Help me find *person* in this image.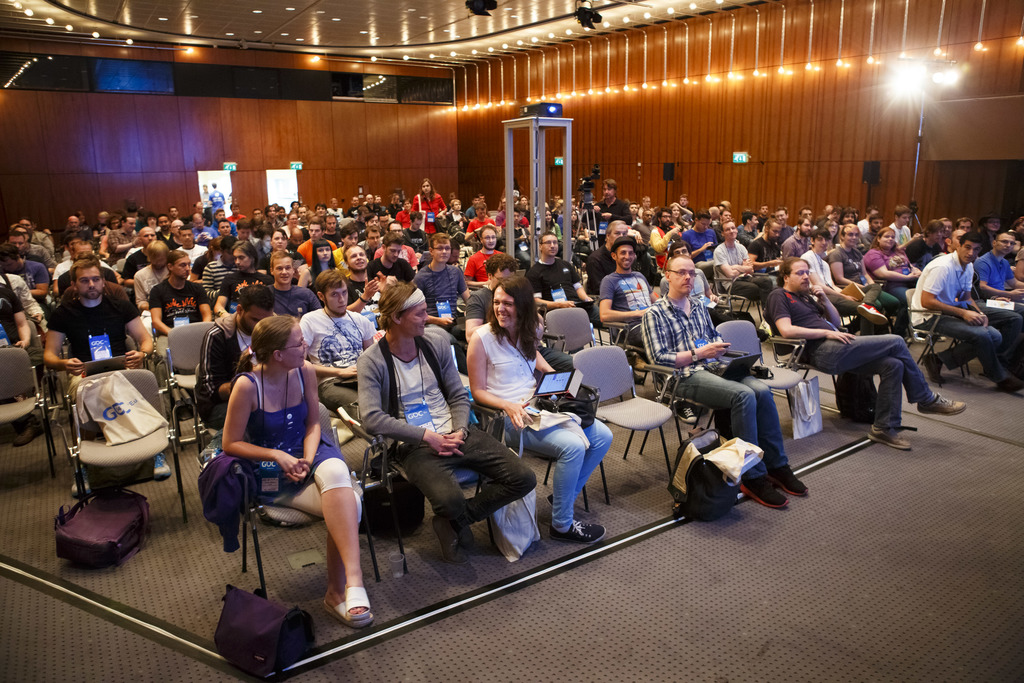
Found it: {"x1": 428, "y1": 230, "x2": 461, "y2": 323}.
